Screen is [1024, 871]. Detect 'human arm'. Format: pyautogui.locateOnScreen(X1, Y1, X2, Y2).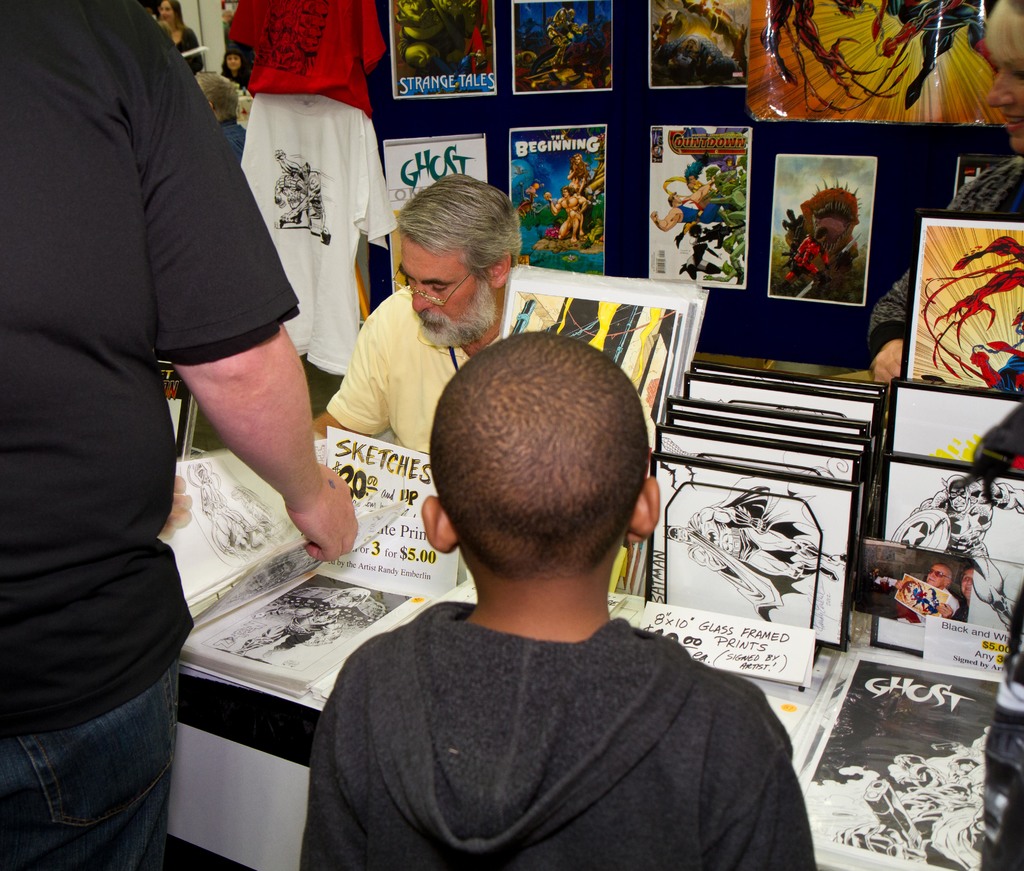
pyautogui.locateOnScreen(306, 305, 392, 449).
